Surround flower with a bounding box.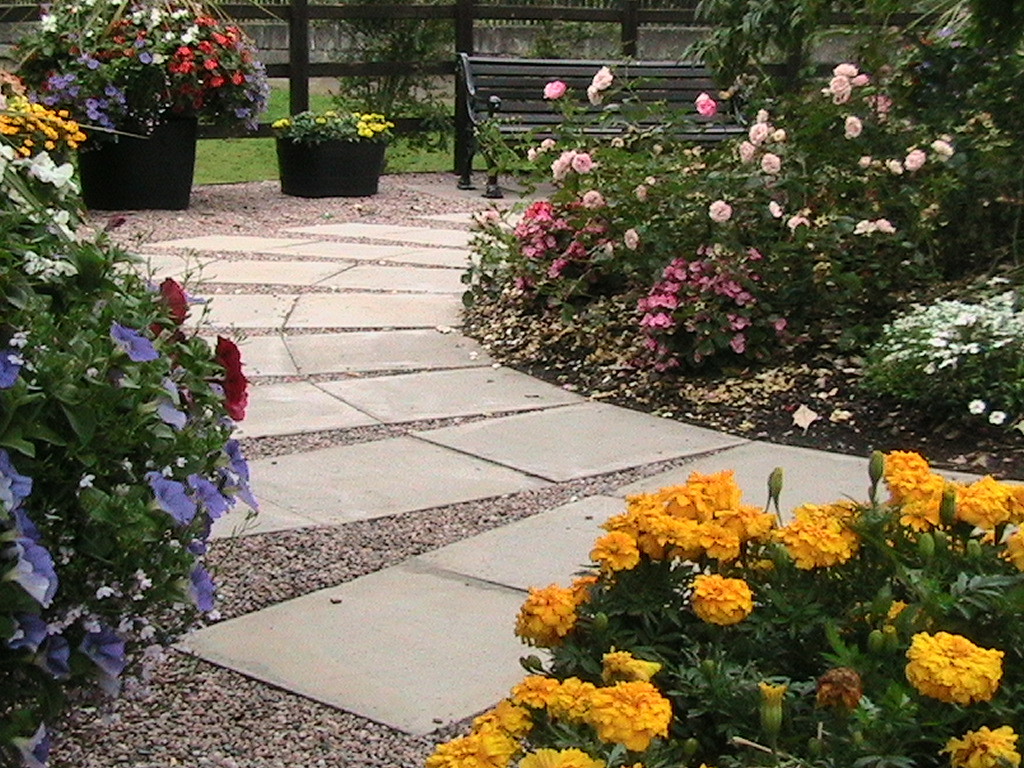
rect(582, 78, 604, 105).
